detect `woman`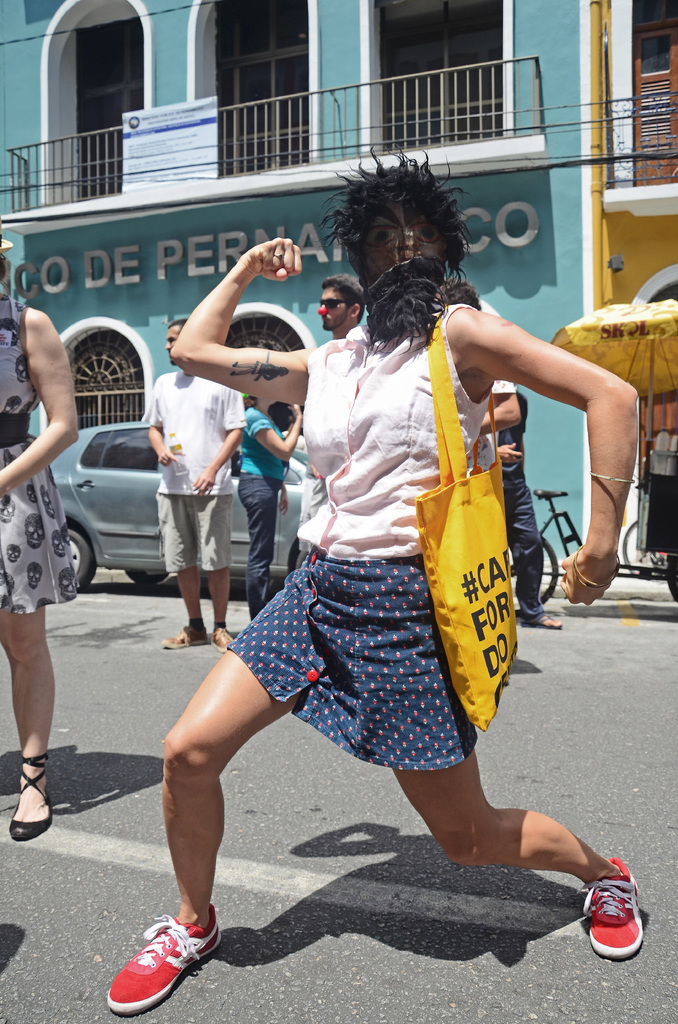
x1=229, y1=393, x2=302, y2=623
